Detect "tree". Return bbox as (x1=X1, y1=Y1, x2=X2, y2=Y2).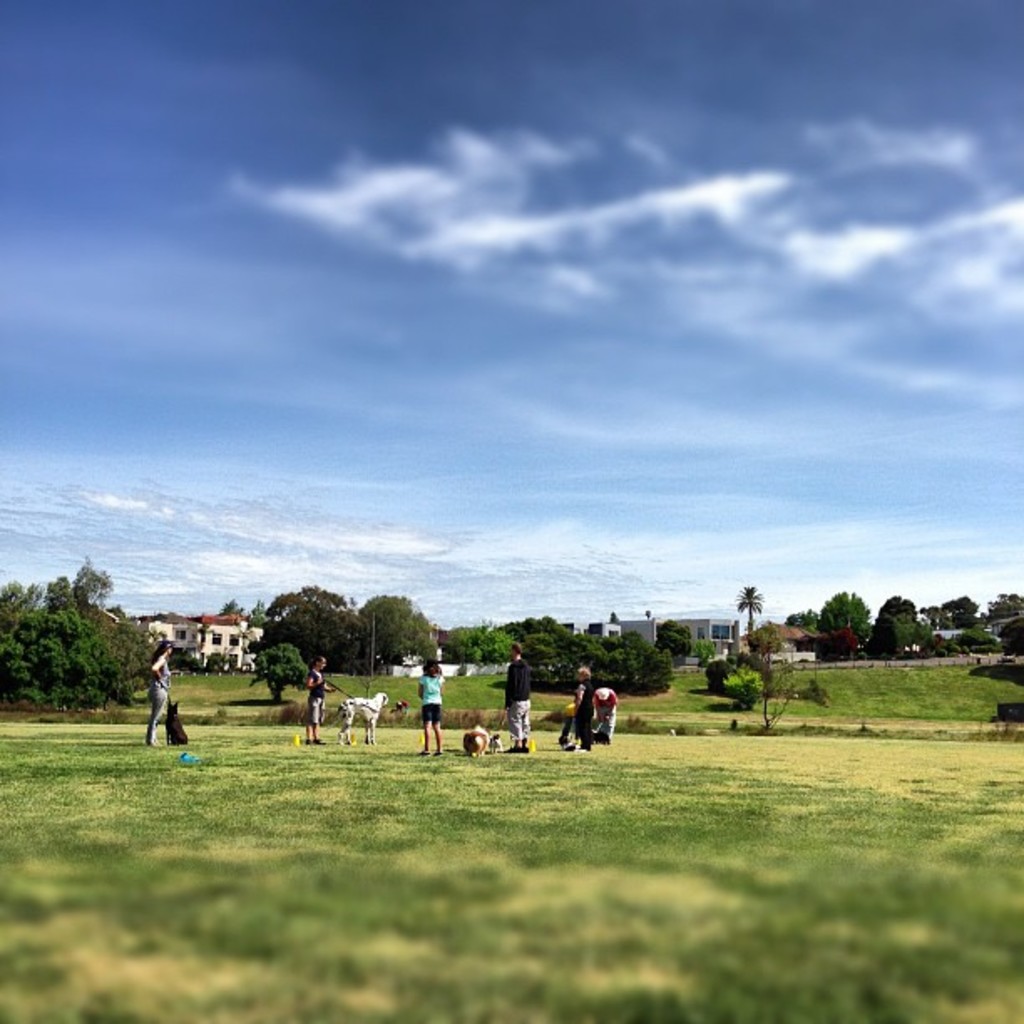
(x1=75, y1=552, x2=112, y2=609).
